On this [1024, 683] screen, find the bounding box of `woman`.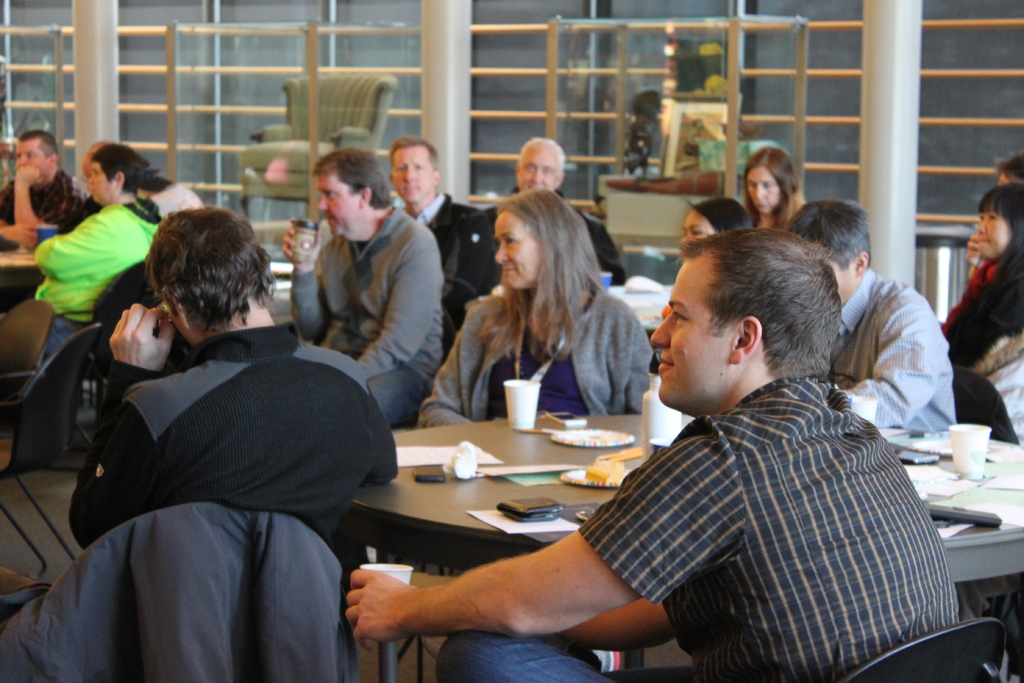
Bounding box: [x1=739, y1=146, x2=815, y2=235].
